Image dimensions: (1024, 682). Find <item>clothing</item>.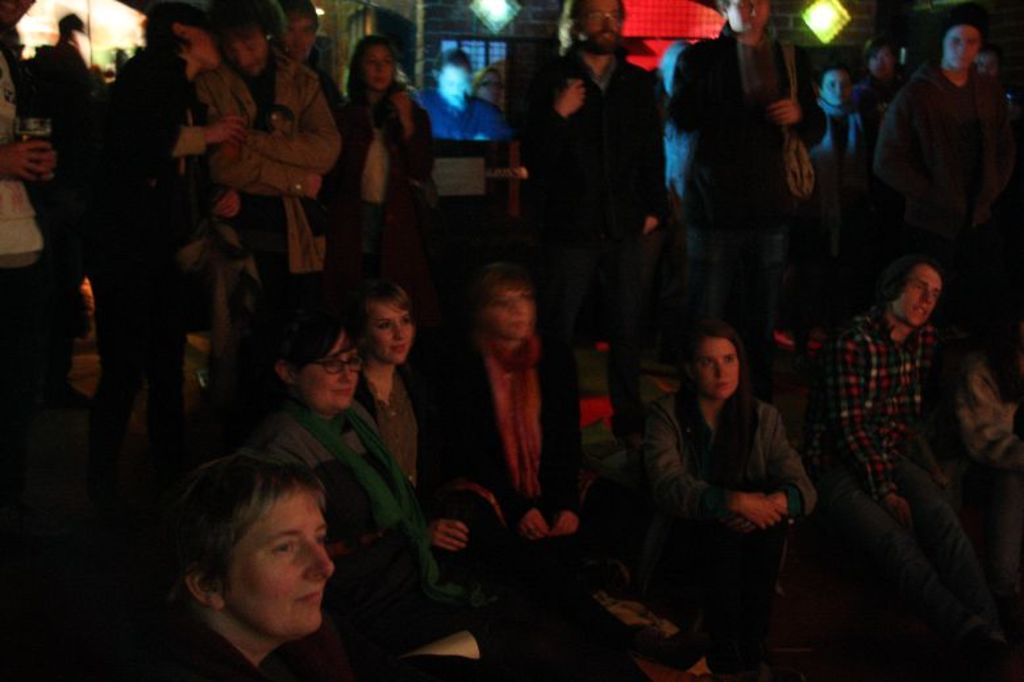
Rect(408, 86, 505, 138).
